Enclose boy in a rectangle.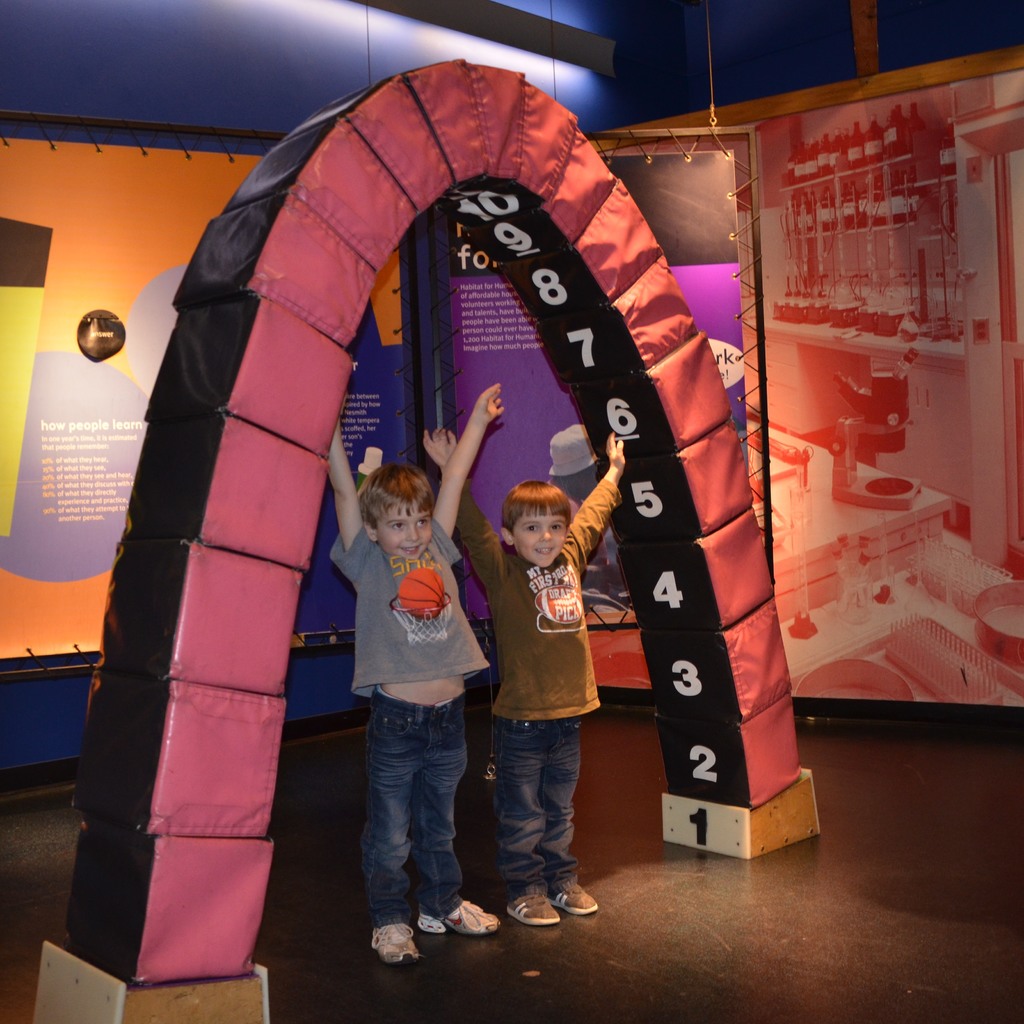
{"left": 310, "top": 379, "right": 510, "bottom": 966}.
